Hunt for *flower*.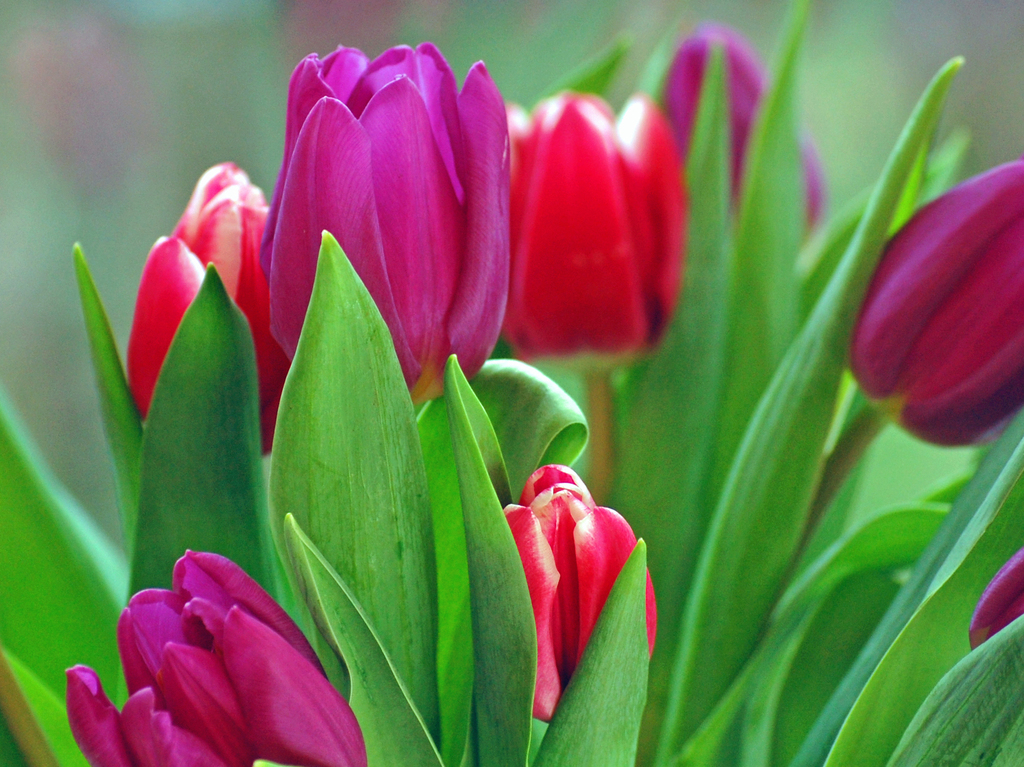
Hunted down at bbox(261, 47, 513, 398).
